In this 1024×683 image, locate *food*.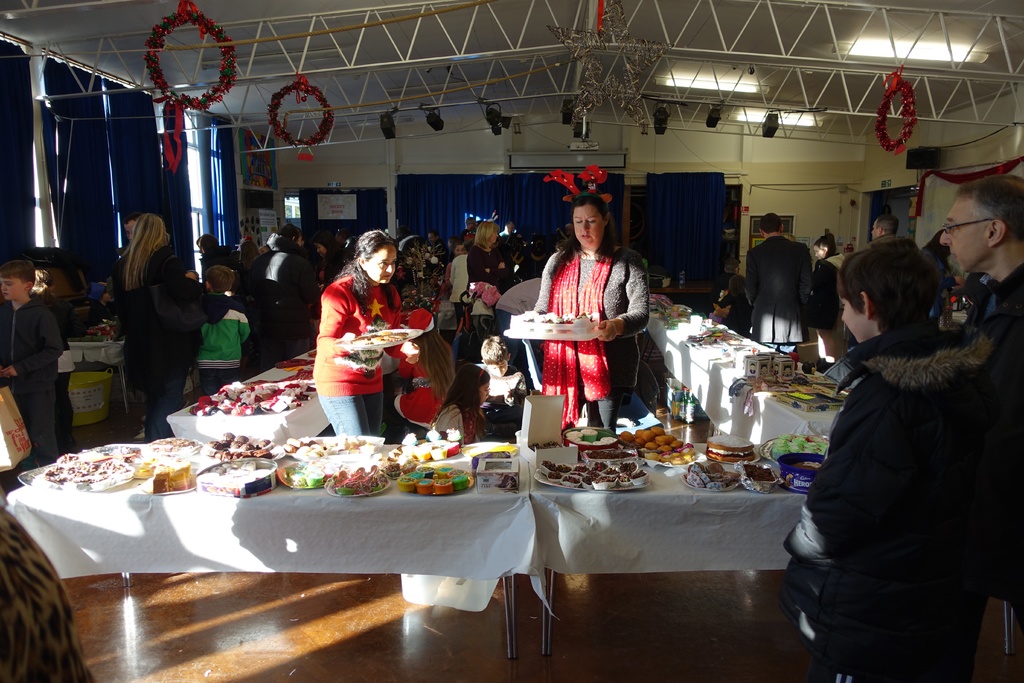
Bounding box: 778 456 823 473.
